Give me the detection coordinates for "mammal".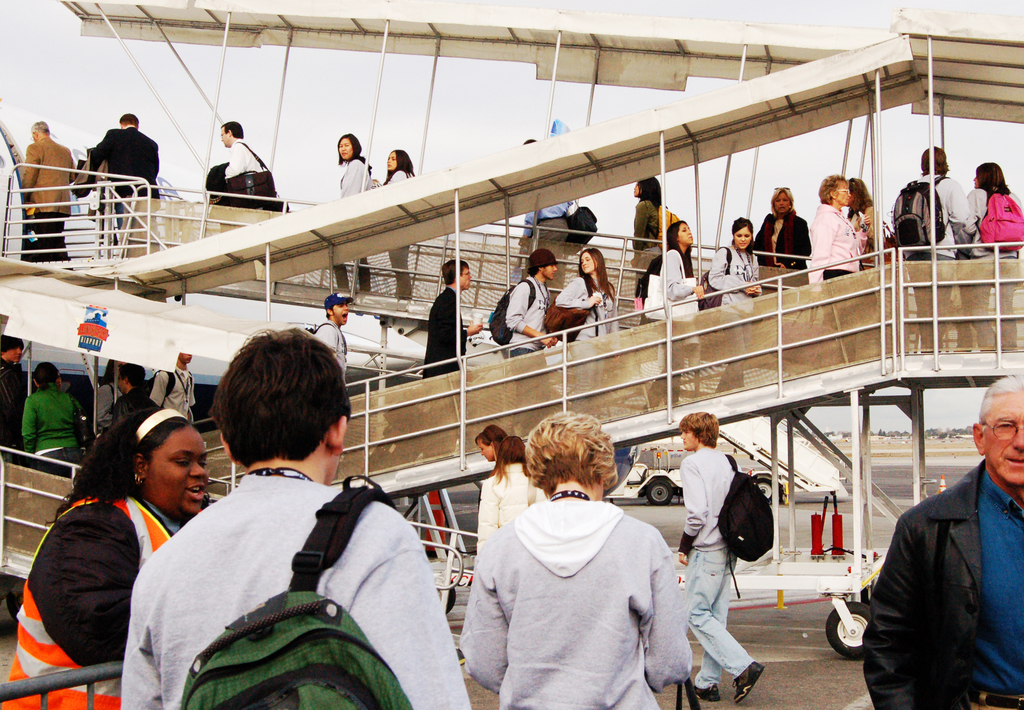
[372, 143, 415, 300].
